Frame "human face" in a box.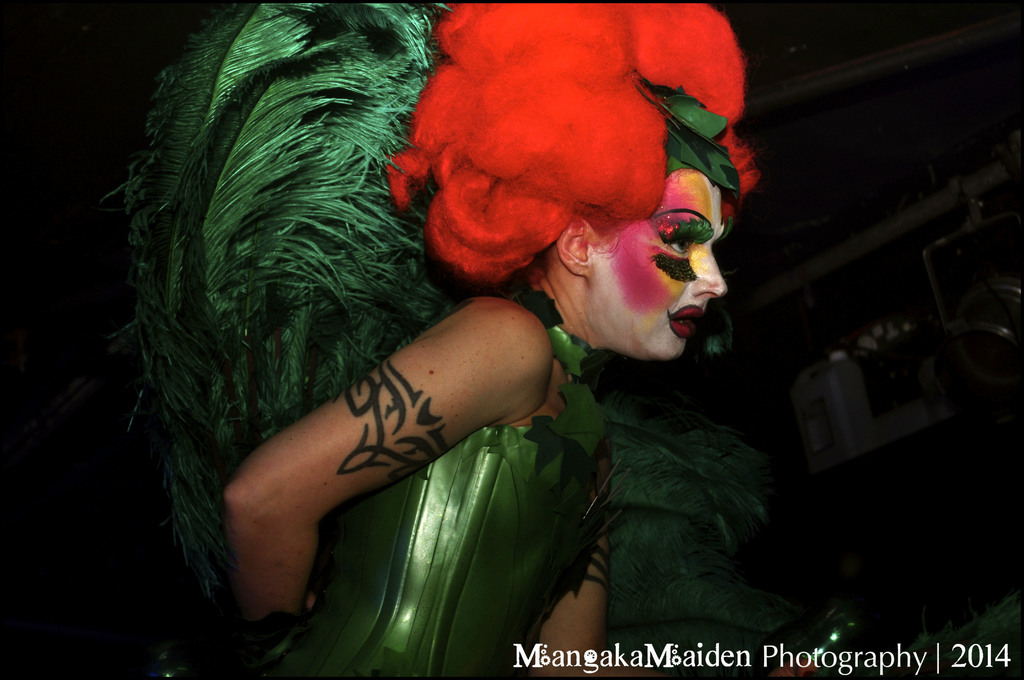
l=591, t=170, r=728, b=360.
